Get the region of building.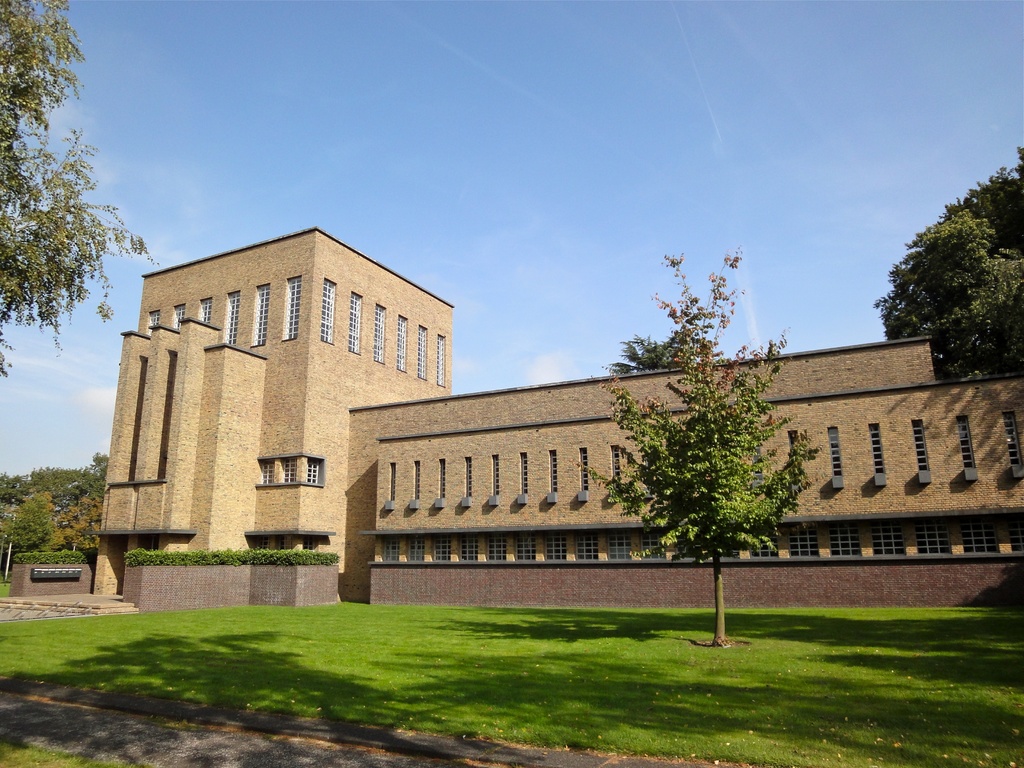
0 228 1023 616.
